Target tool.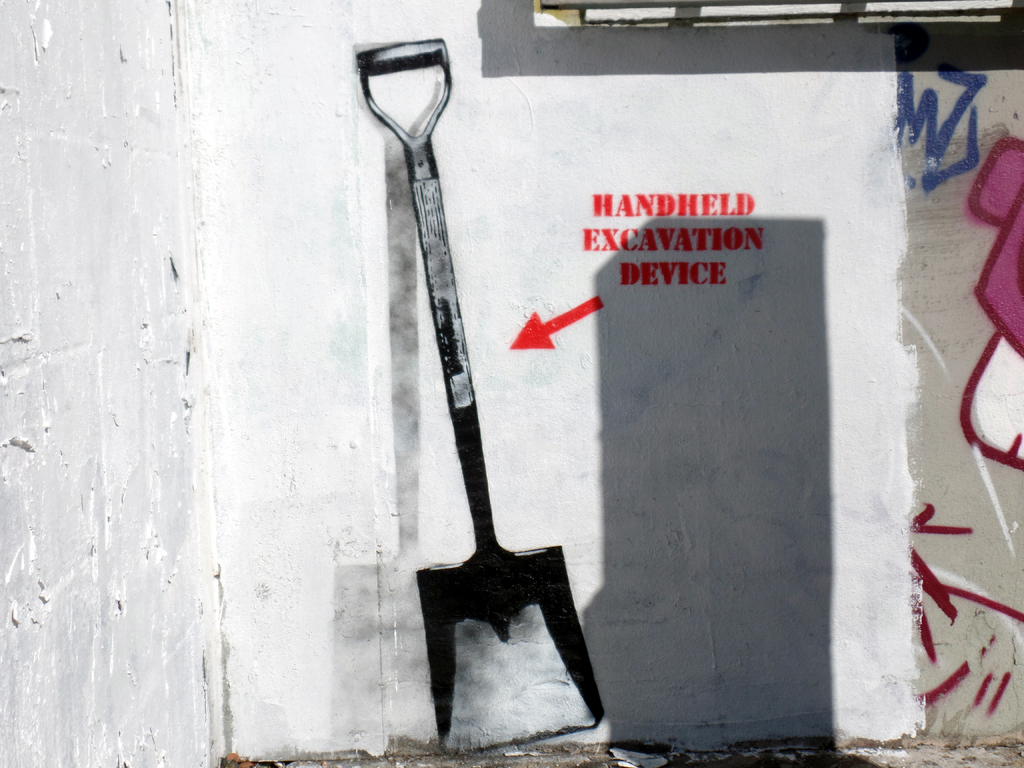
Target region: left=345, top=12, right=583, bottom=748.
